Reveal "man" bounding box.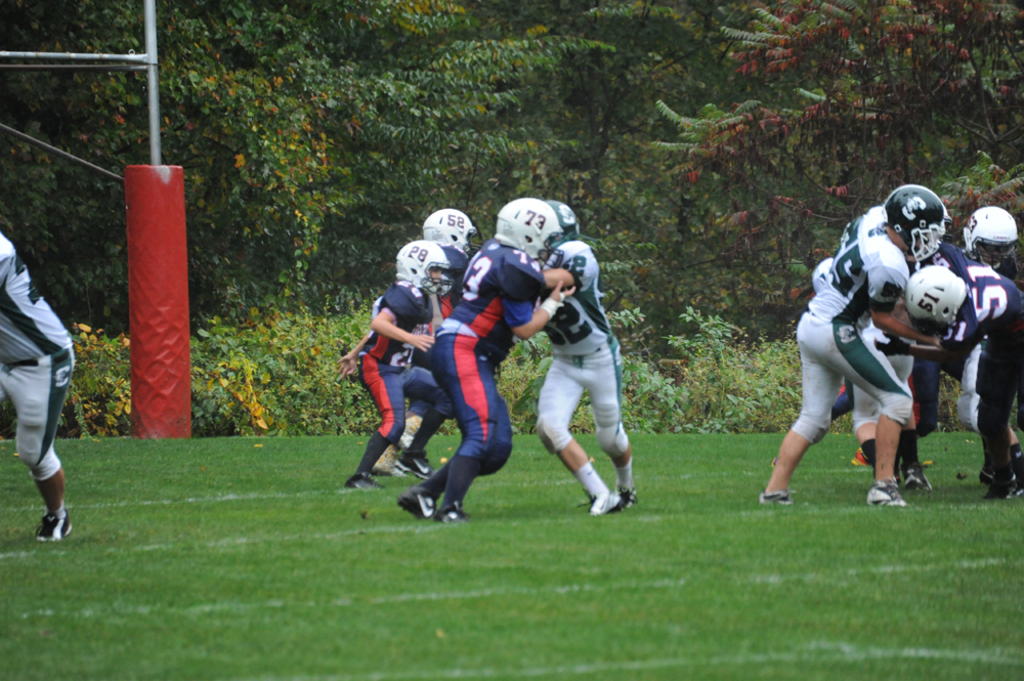
Revealed: 376,208,488,479.
